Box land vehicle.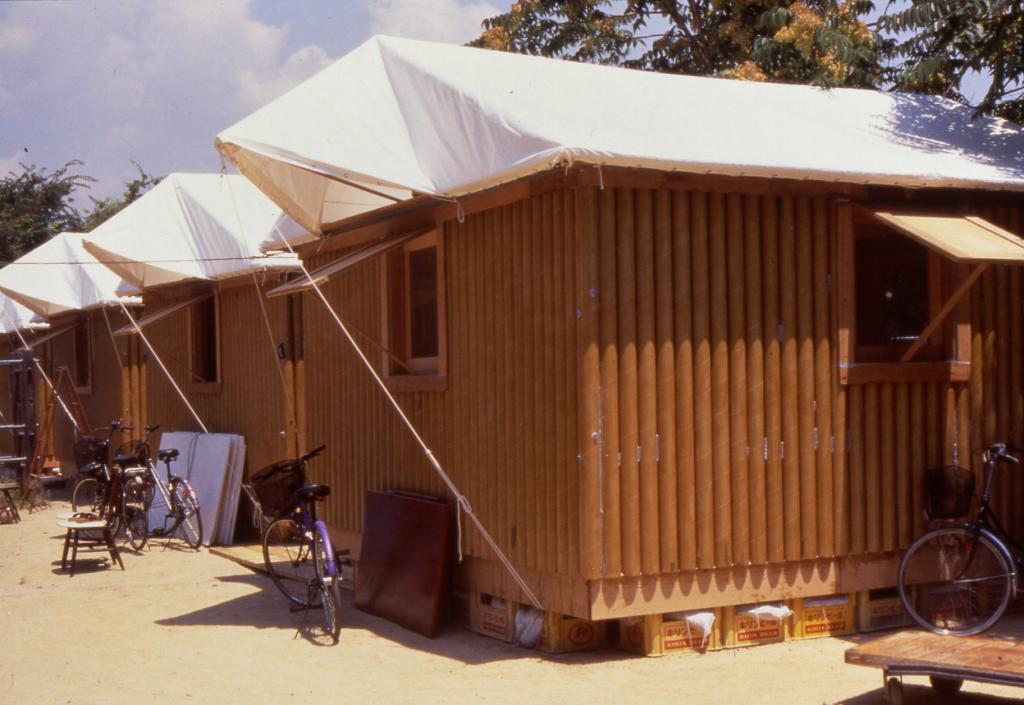
<bbox>76, 420, 148, 552</bbox>.
